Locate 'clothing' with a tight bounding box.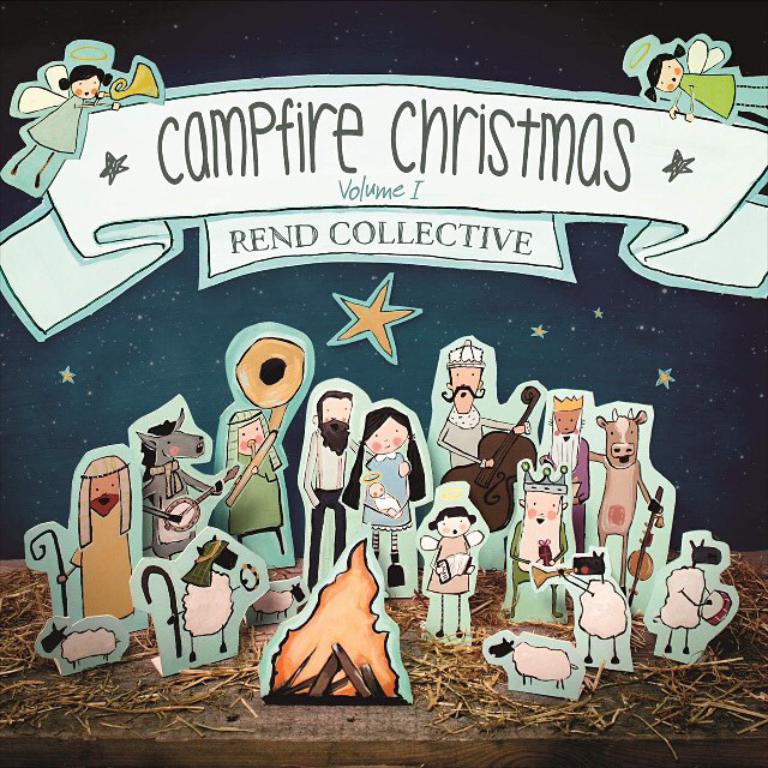
BBox(426, 535, 469, 594).
